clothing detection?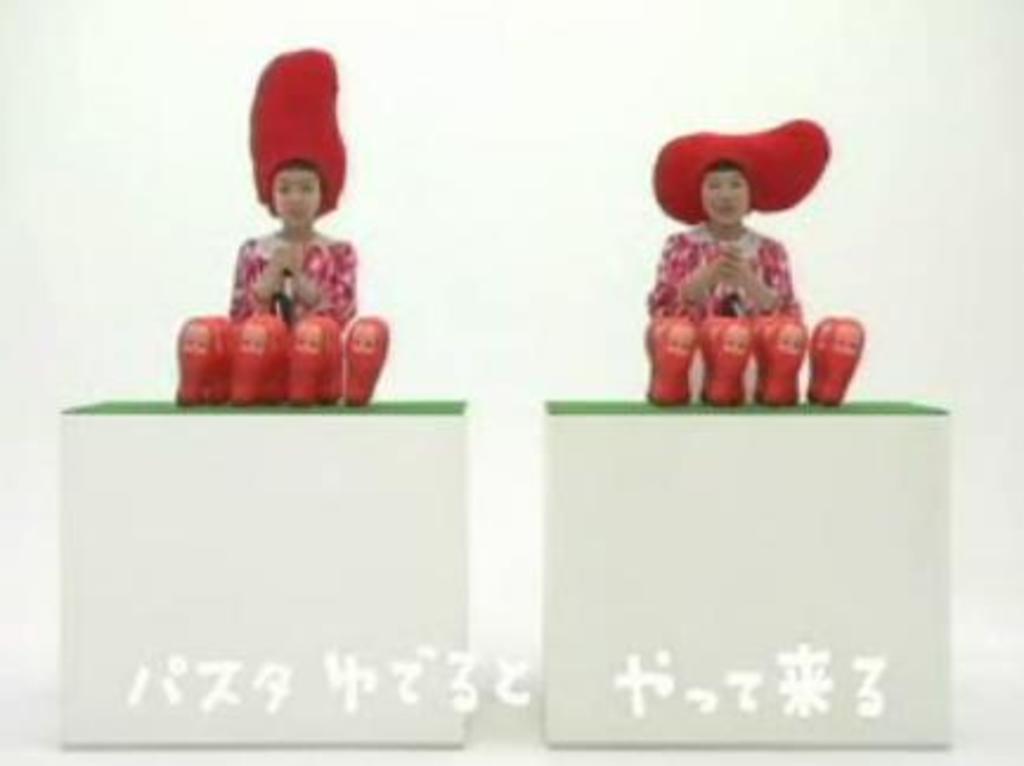
left=650, top=220, right=799, bottom=407
